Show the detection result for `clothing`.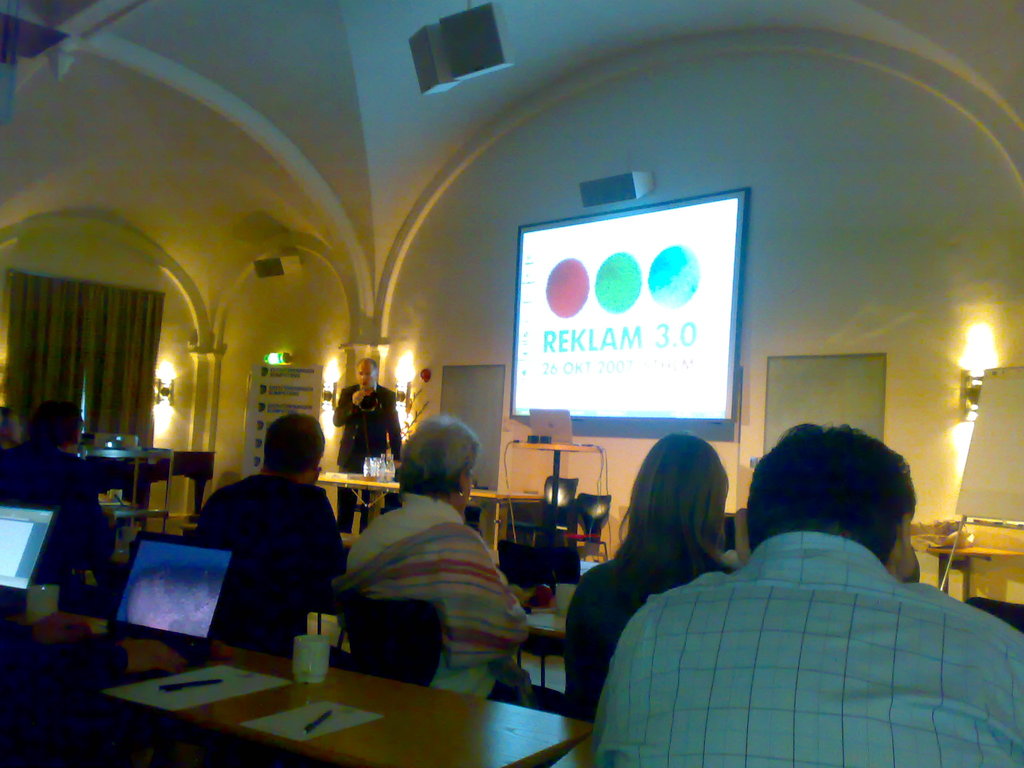
bbox(593, 527, 1023, 767).
